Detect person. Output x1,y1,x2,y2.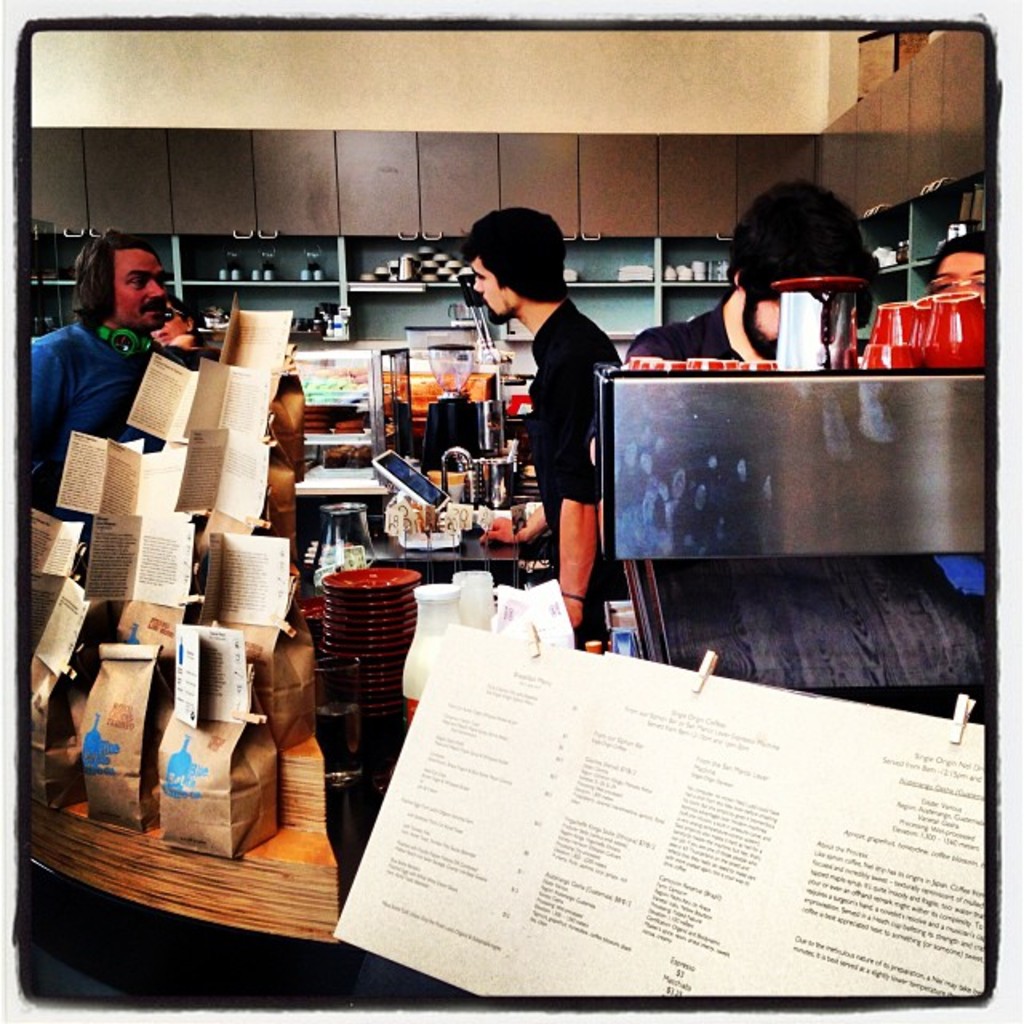
26,229,218,520.
